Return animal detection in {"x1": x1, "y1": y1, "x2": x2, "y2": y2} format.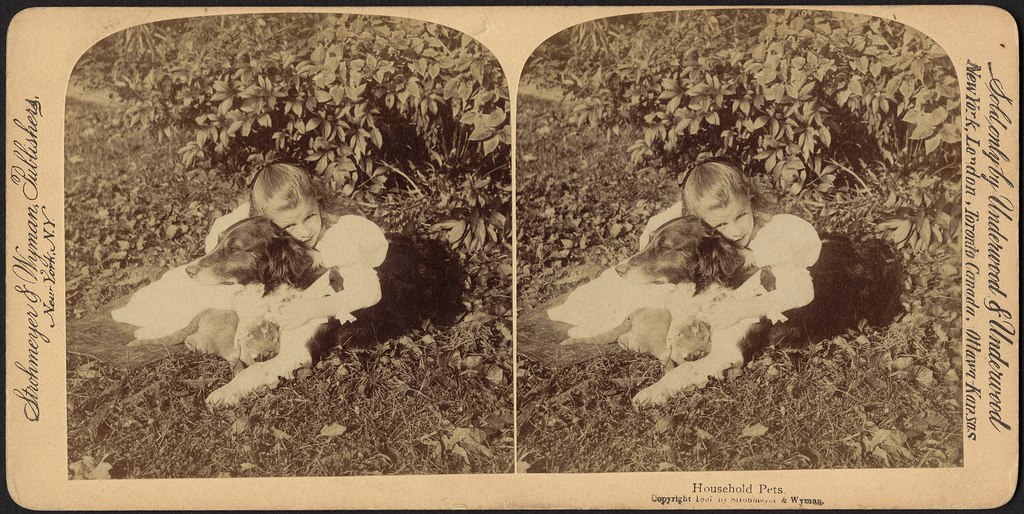
{"x1": 616, "y1": 215, "x2": 858, "y2": 407}.
